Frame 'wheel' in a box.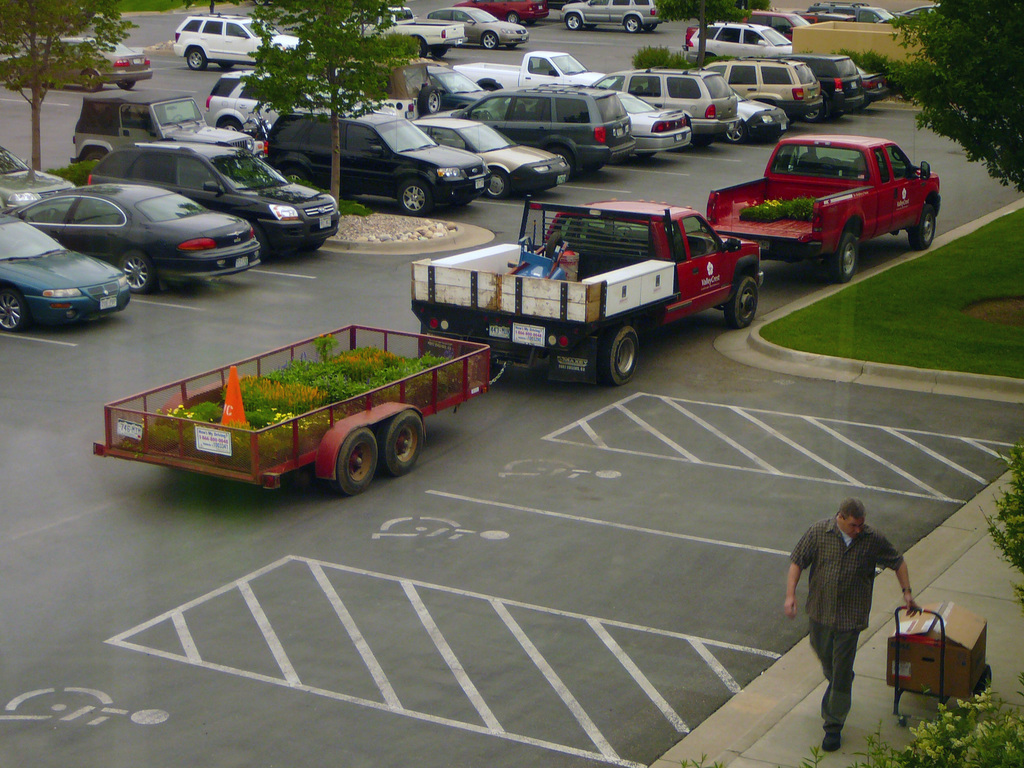
(621, 16, 644, 35).
